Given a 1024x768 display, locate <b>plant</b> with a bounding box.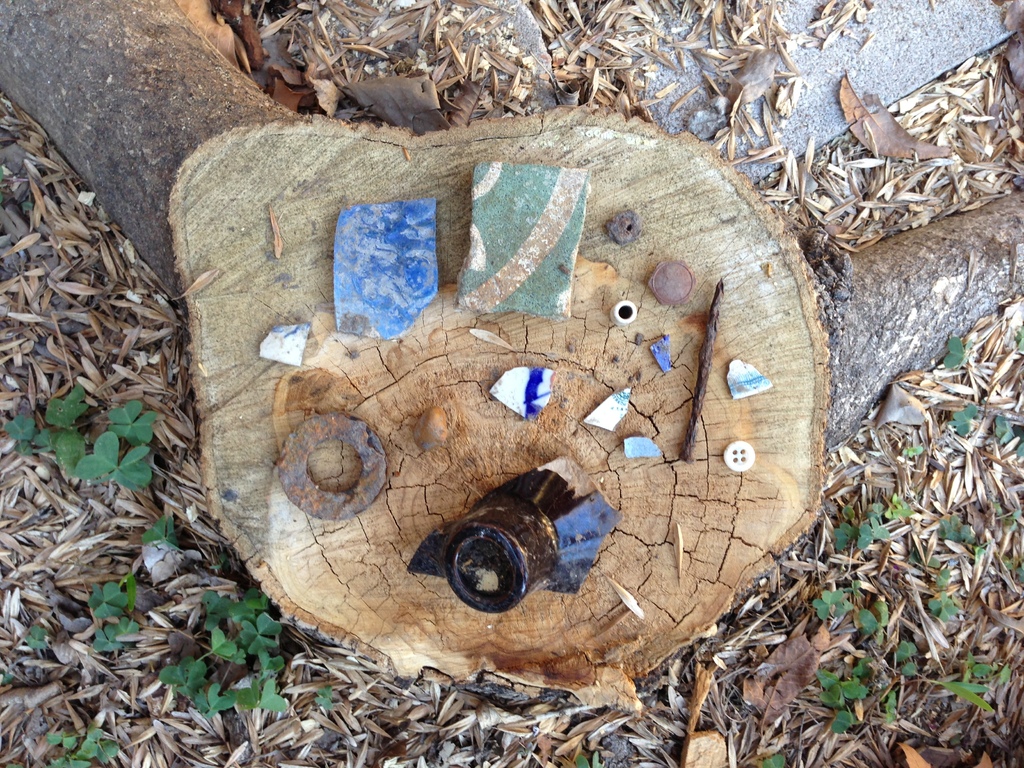
Located: <box>109,393,156,446</box>.
